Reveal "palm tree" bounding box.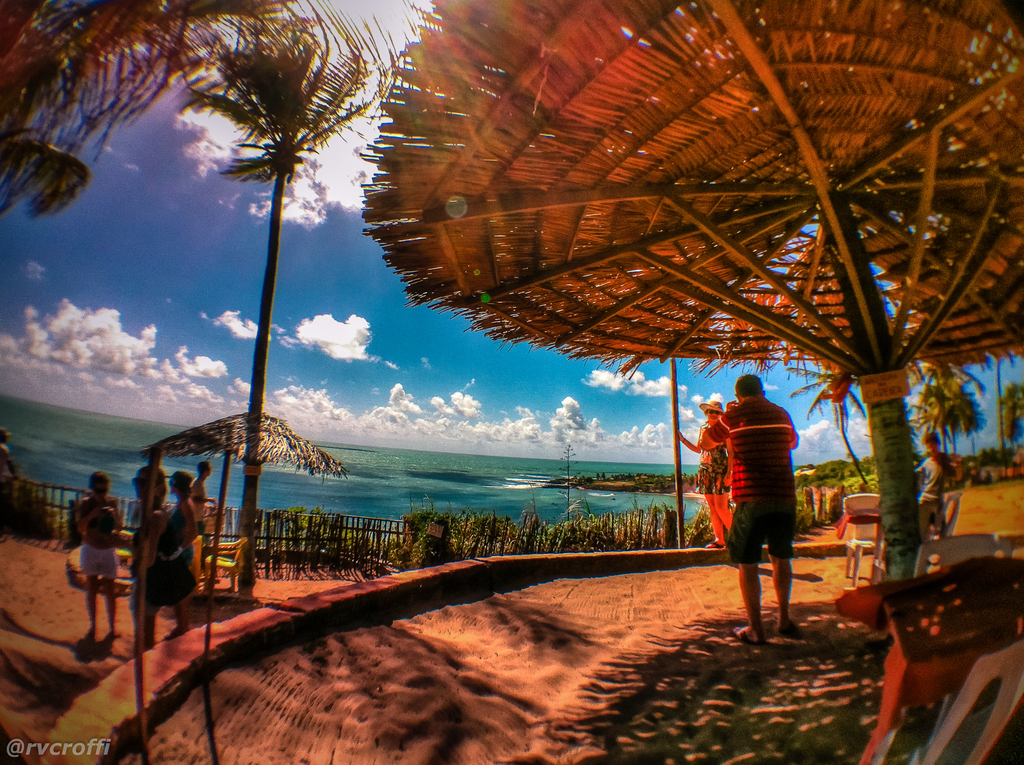
Revealed: 204:0:402:588.
